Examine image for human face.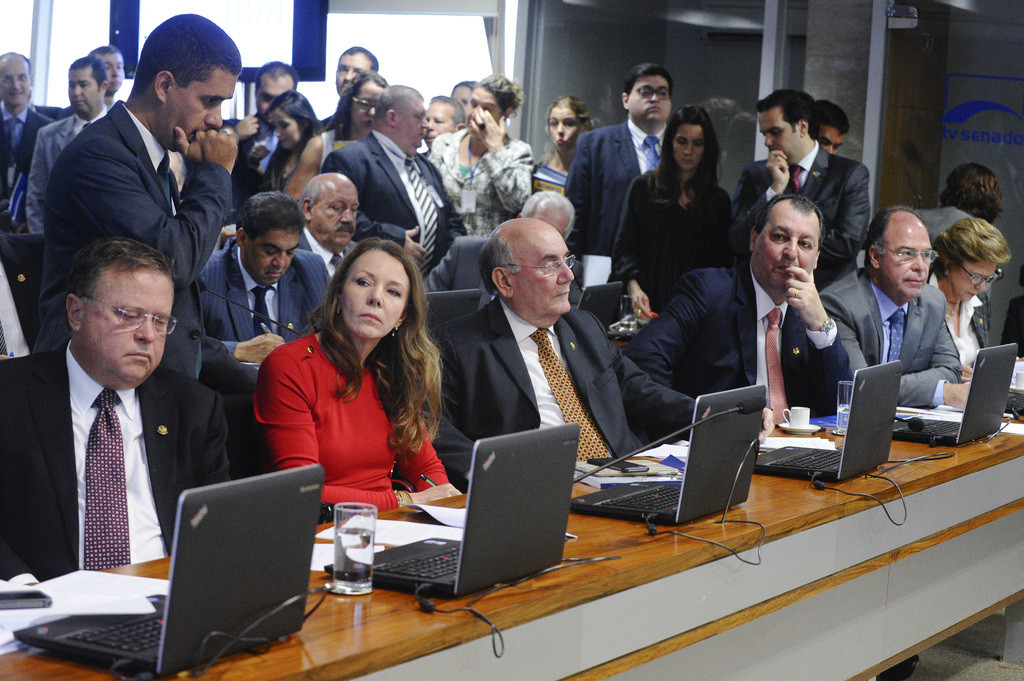
Examination result: (511,227,580,314).
